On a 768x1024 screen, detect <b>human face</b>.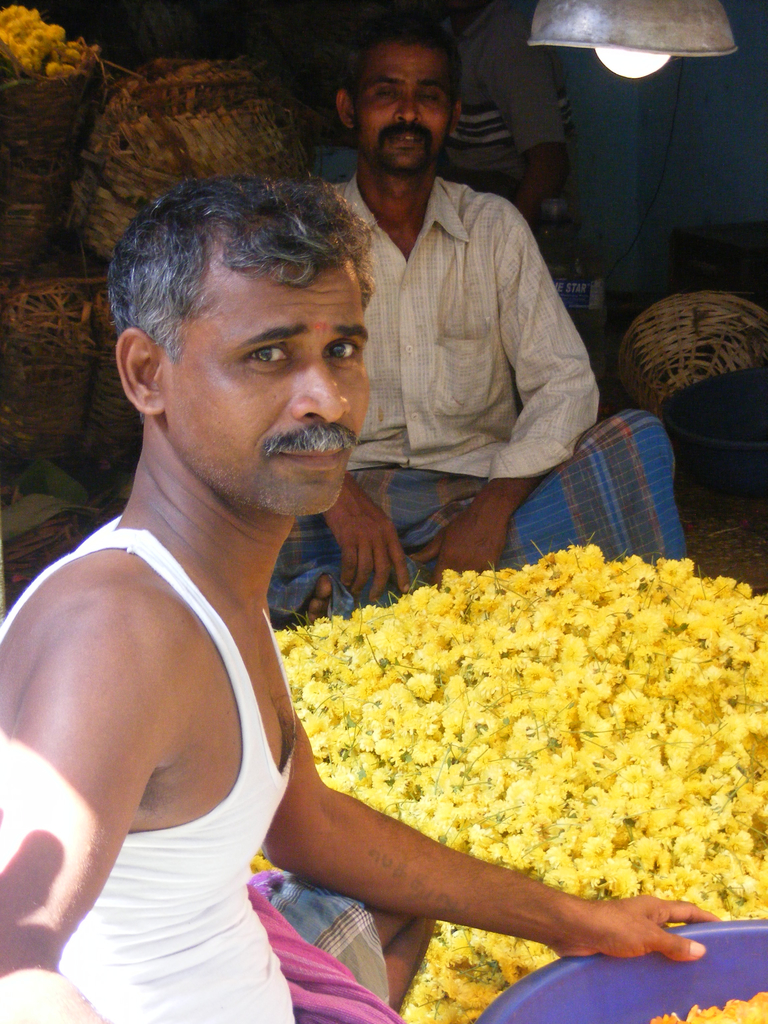
168/262/367/519.
